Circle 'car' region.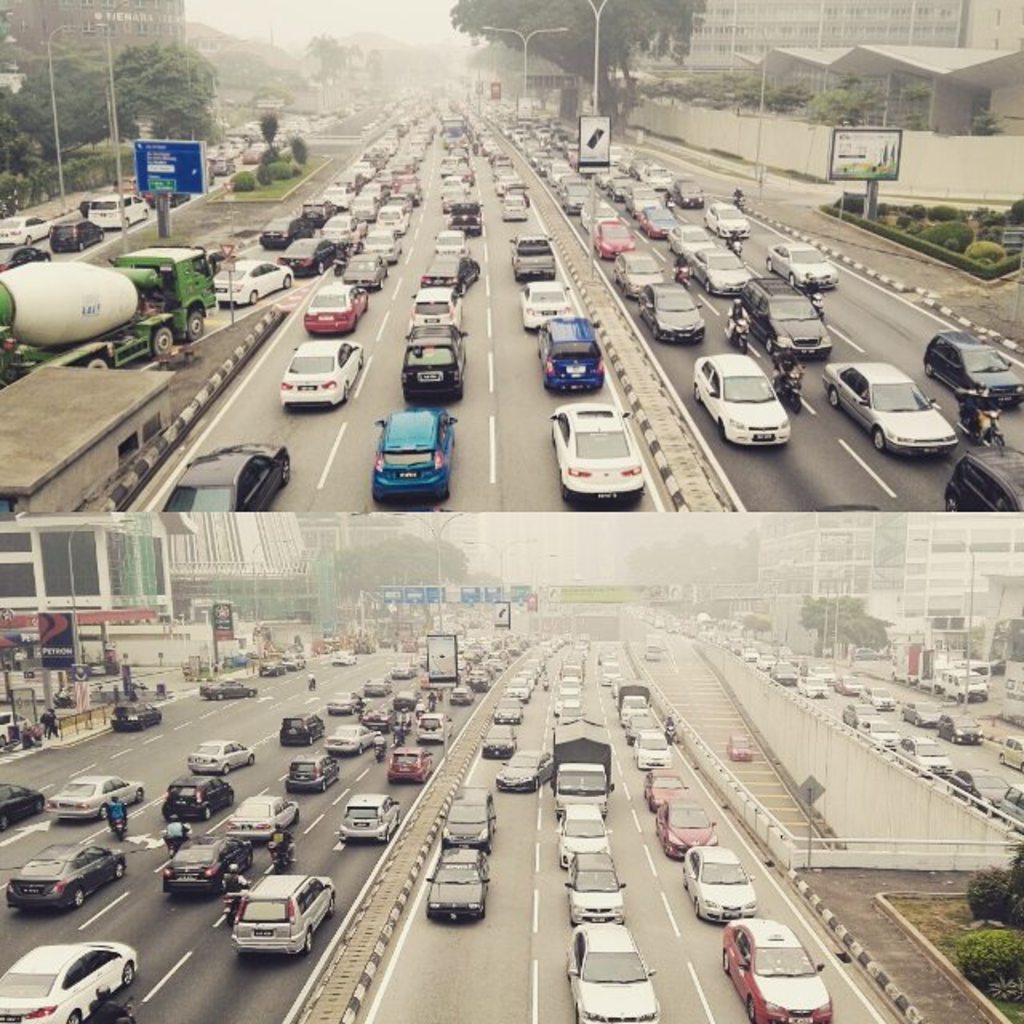
Region: {"x1": 88, "y1": 662, "x2": 106, "y2": 677}.
